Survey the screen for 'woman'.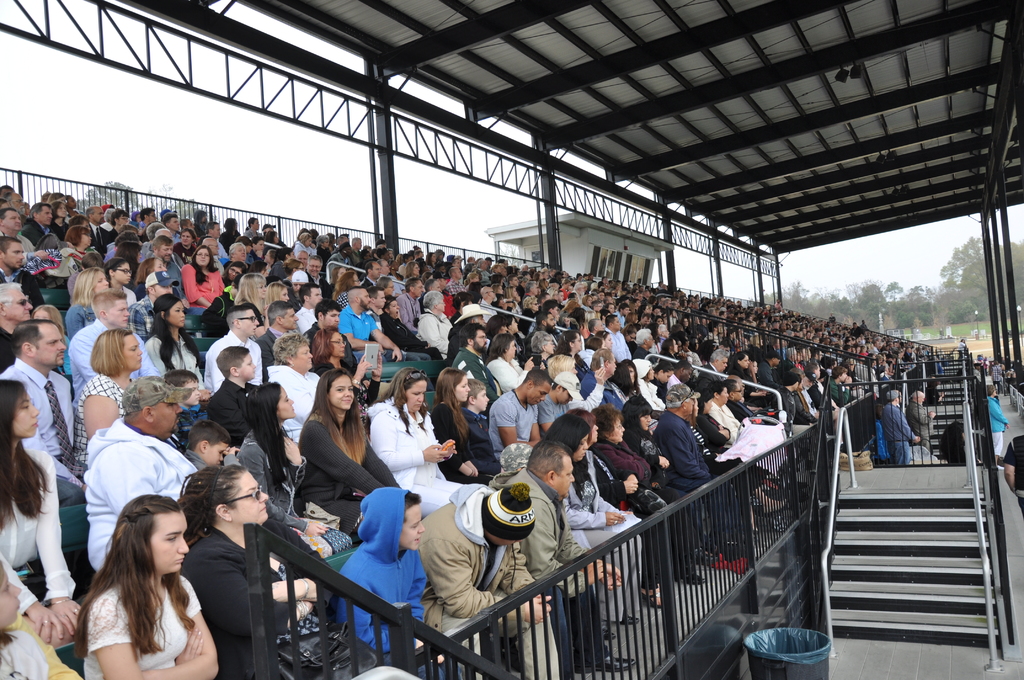
Survey found: 729 352 770 406.
